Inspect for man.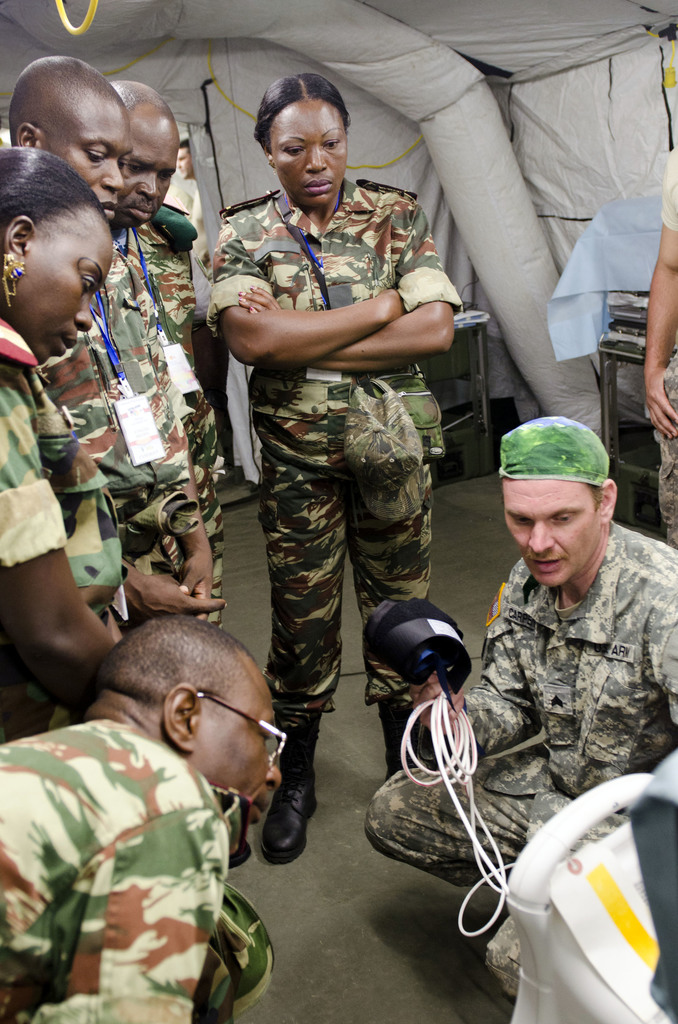
Inspection: (109,73,216,468).
